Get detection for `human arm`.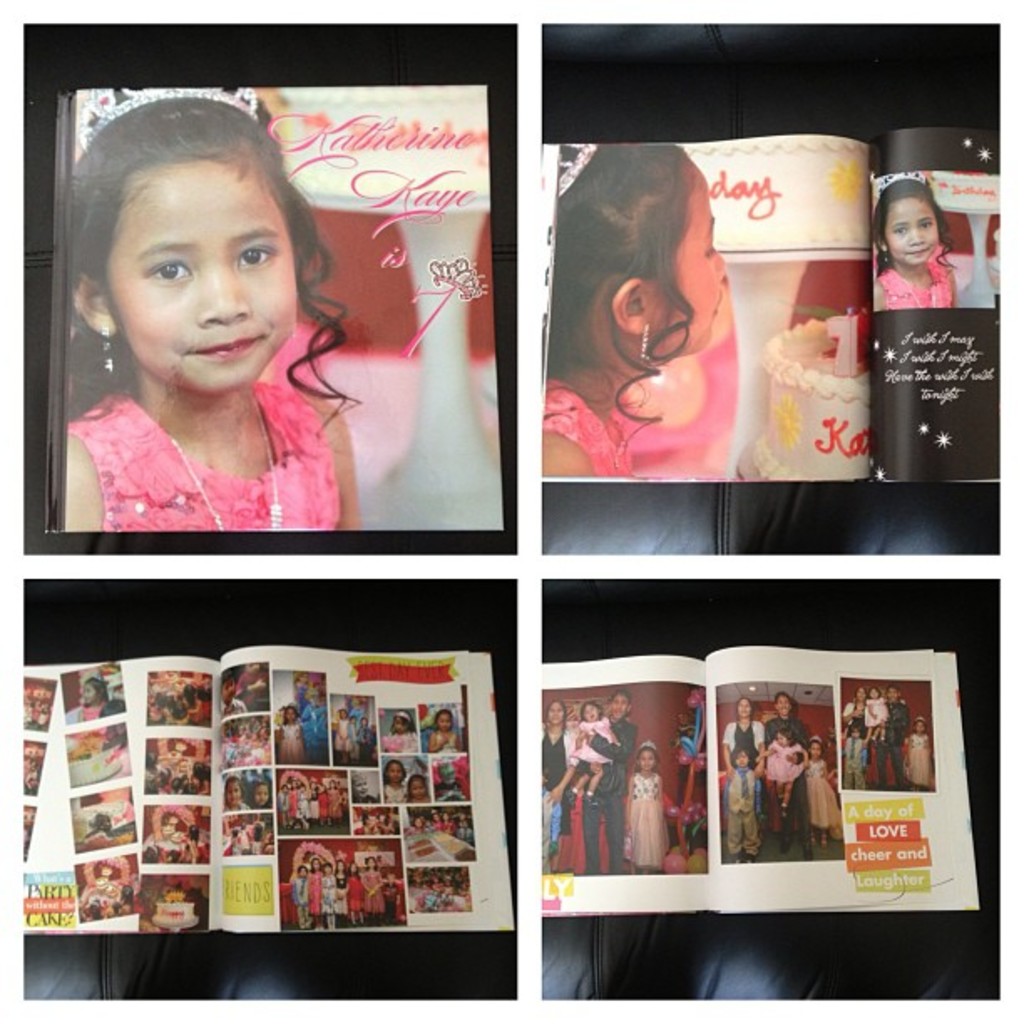
Detection: {"x1": 719, "y1": 723, "x2": 738, "y2": 773}.
